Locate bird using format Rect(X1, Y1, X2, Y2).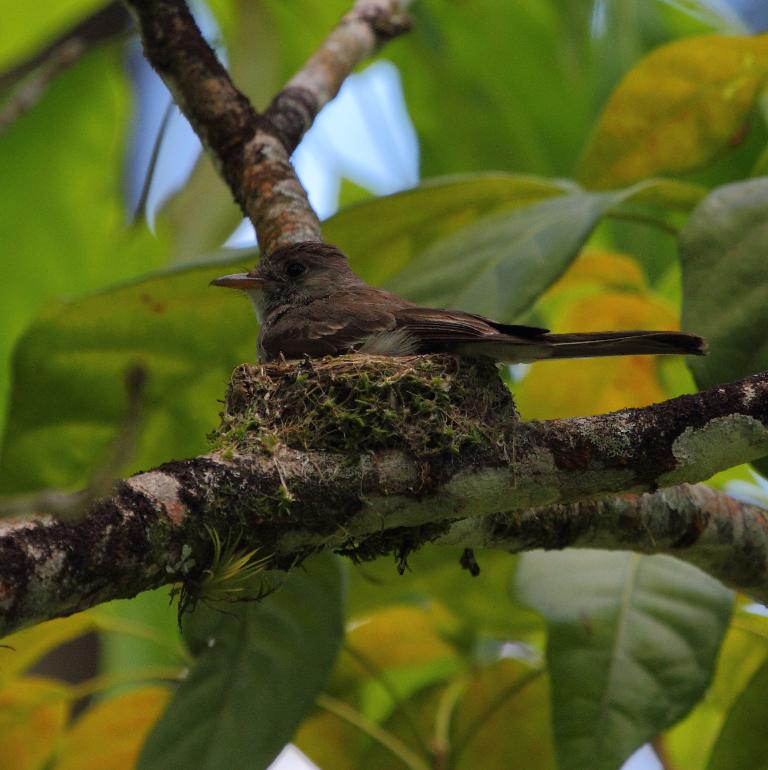
Rect(191, 222, 702, 396).
